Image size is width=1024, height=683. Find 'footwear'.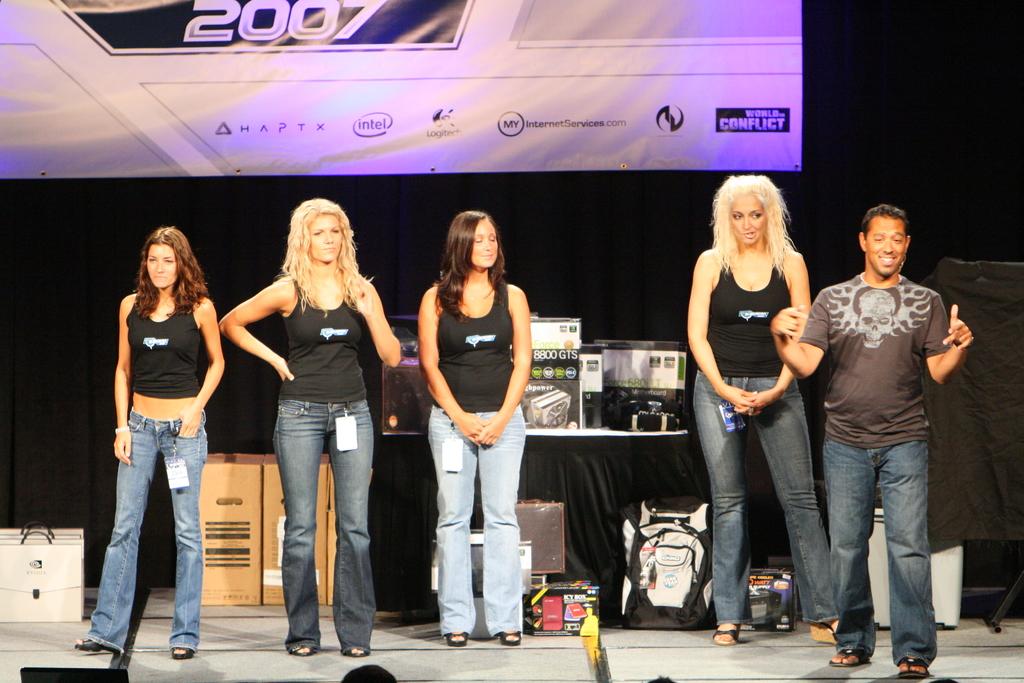
[left=76, top=624, right=131, bottom=657].
